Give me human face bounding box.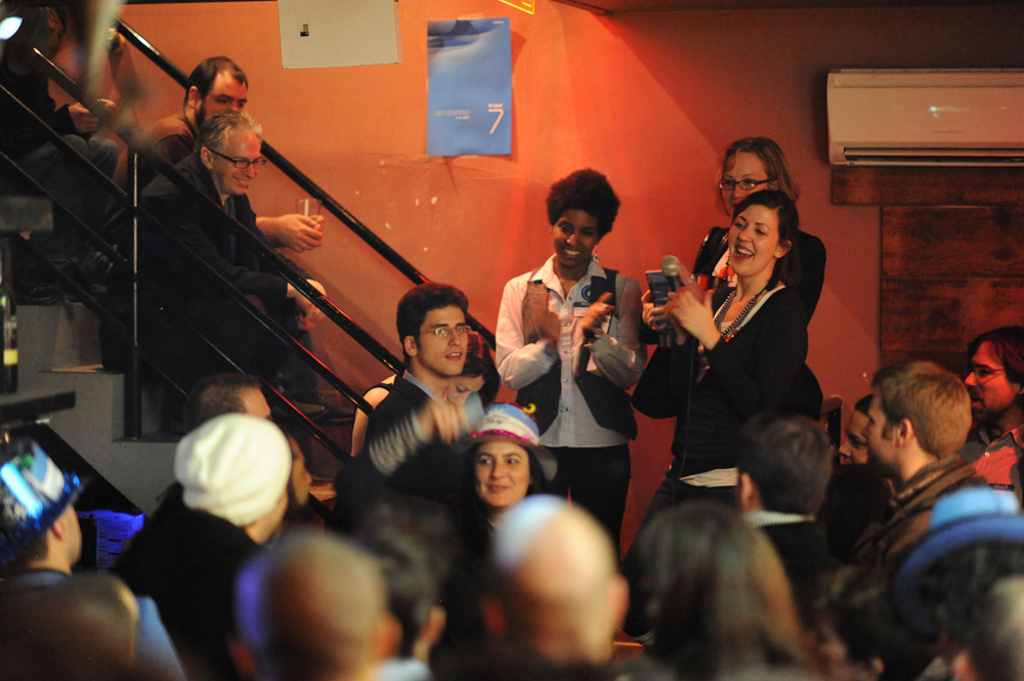
<region>856, 397, 899, 472</region>.
